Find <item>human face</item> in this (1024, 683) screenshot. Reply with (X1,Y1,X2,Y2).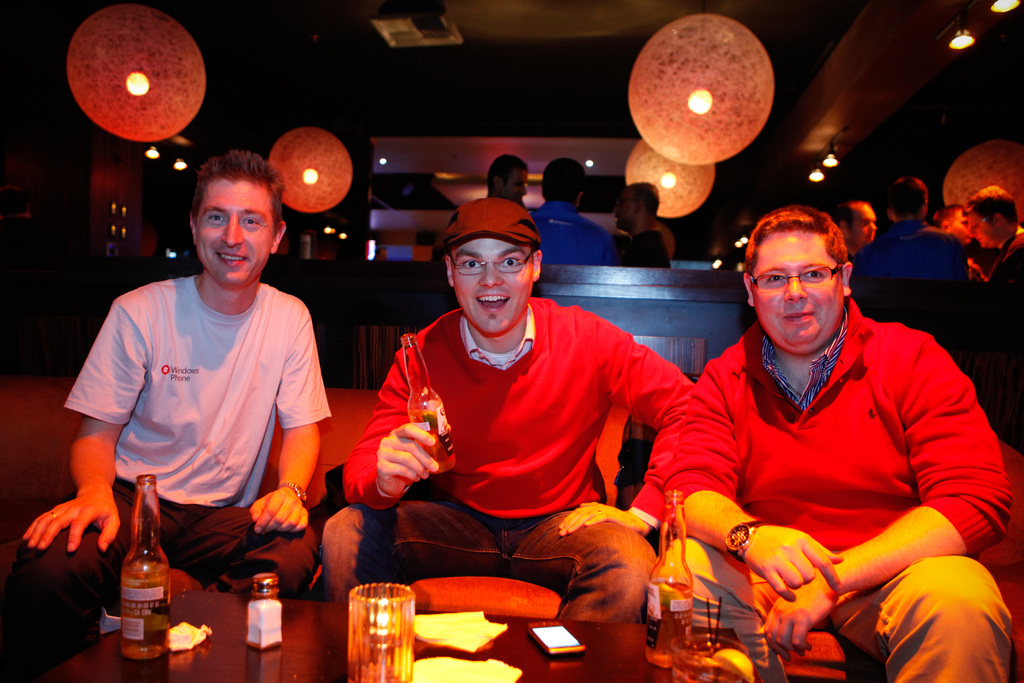
(198,184,277,288).
